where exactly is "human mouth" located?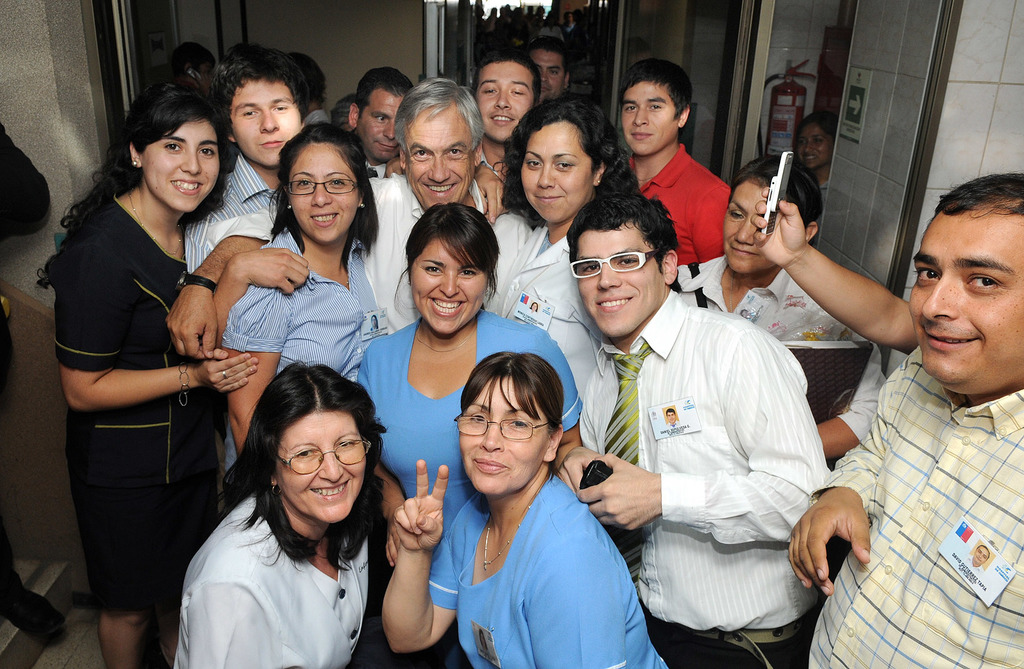
Its bounding box is 730:245:758:254.
